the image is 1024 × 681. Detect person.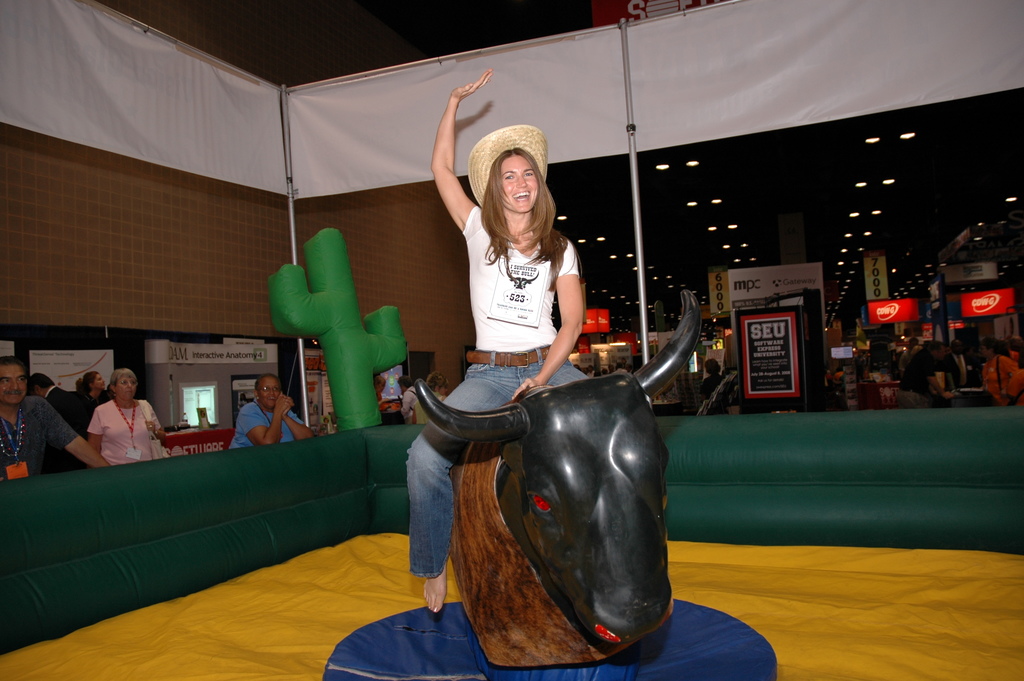
Detection: 979,341,1023,401.
